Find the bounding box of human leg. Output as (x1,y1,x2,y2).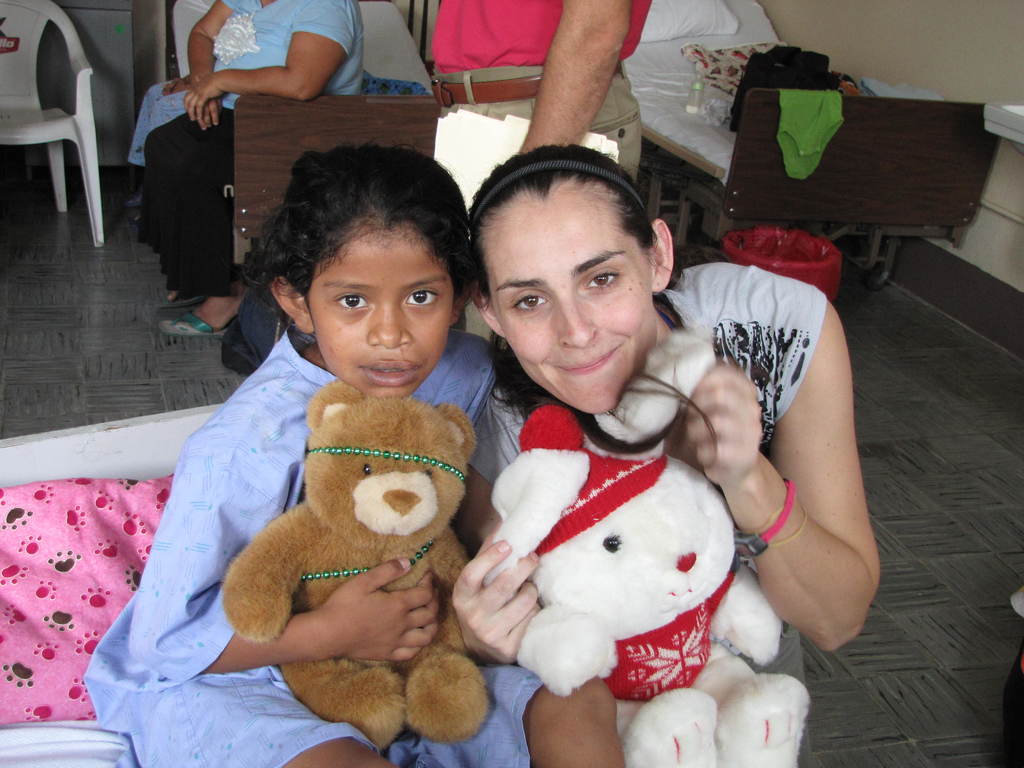
(154,111,241,335).
